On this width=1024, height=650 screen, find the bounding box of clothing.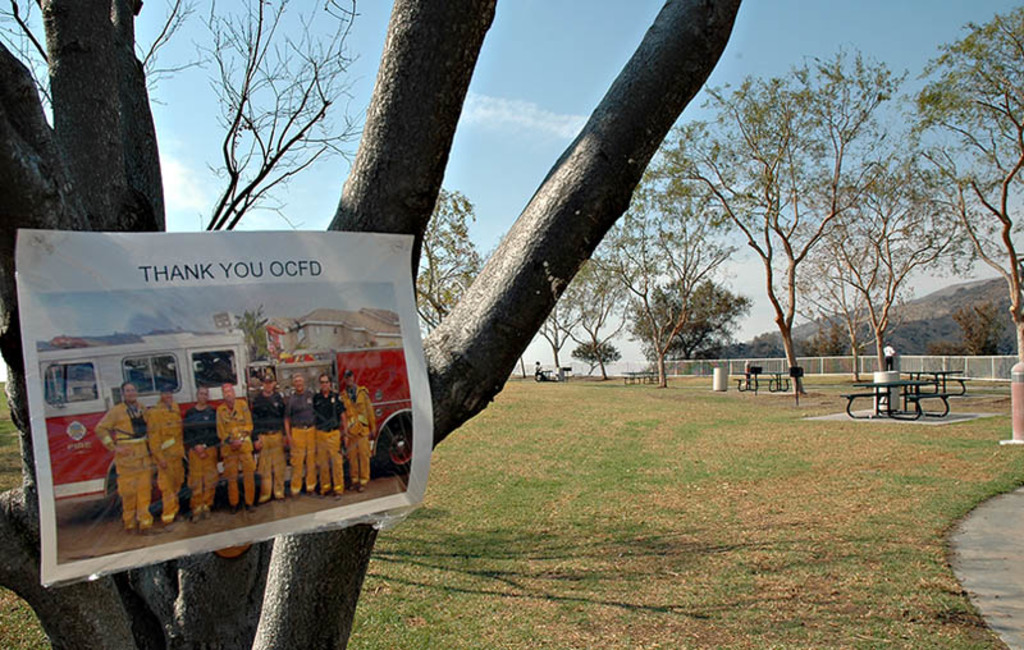
Bounding box: x1=91 y1=399 x2=157 y2=526.
